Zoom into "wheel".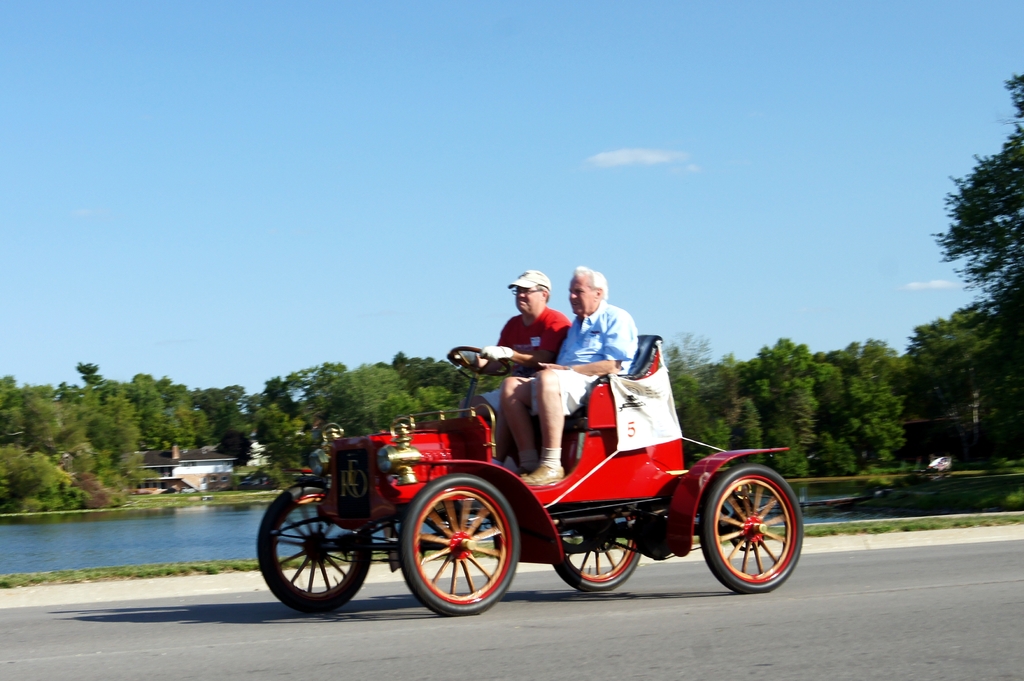
Zoom target: 398 474 517 617.
